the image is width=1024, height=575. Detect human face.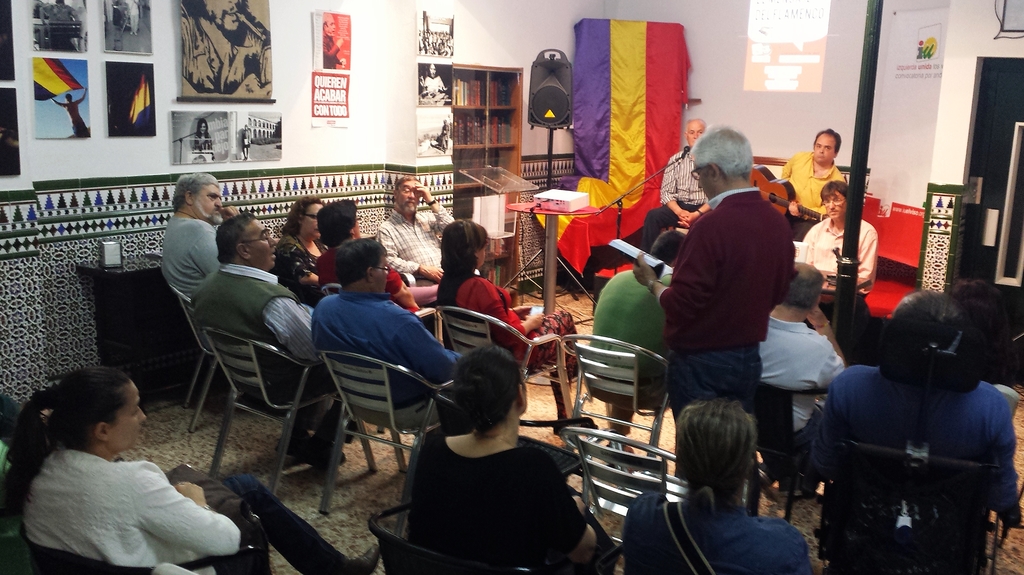
Detection: 191 188 225 224.
